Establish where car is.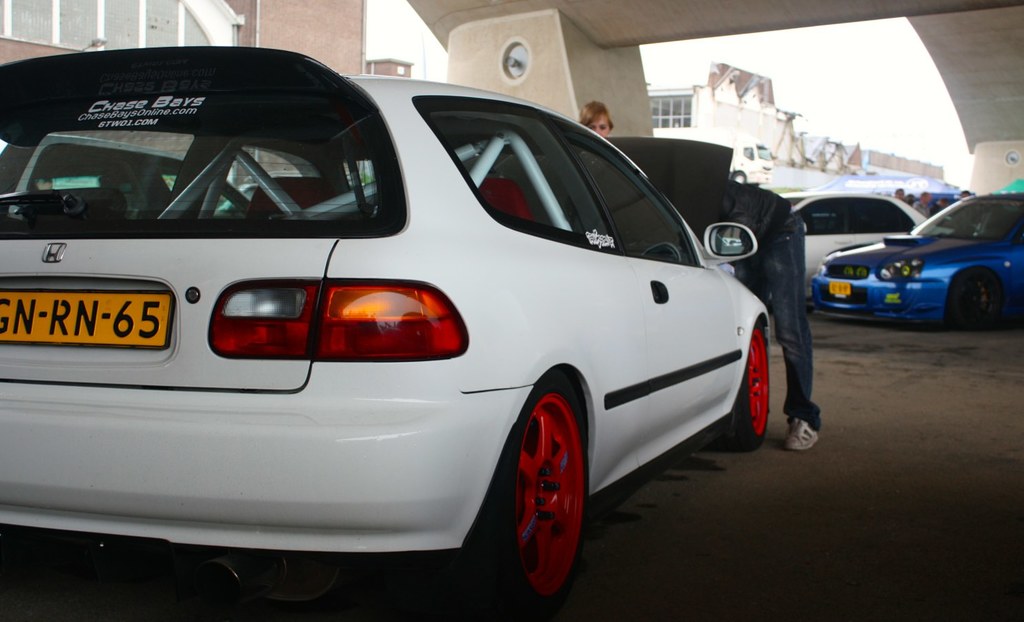
Established at 808, 186, 1023, 338.
